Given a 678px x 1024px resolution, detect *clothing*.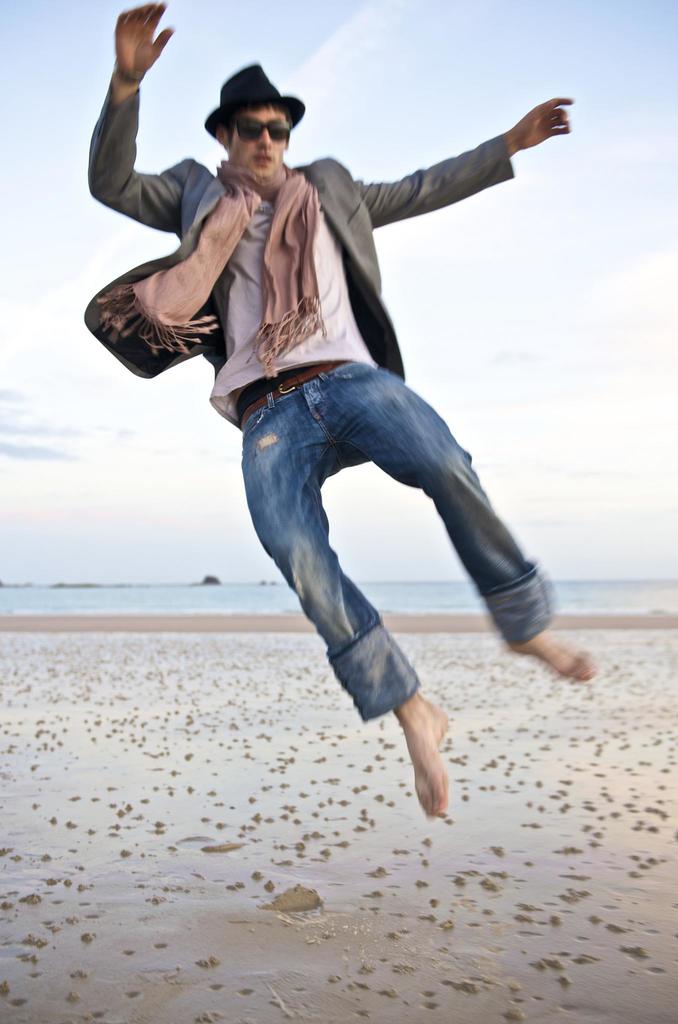
(x1=101, y1=55, x2=567, y2=744).
